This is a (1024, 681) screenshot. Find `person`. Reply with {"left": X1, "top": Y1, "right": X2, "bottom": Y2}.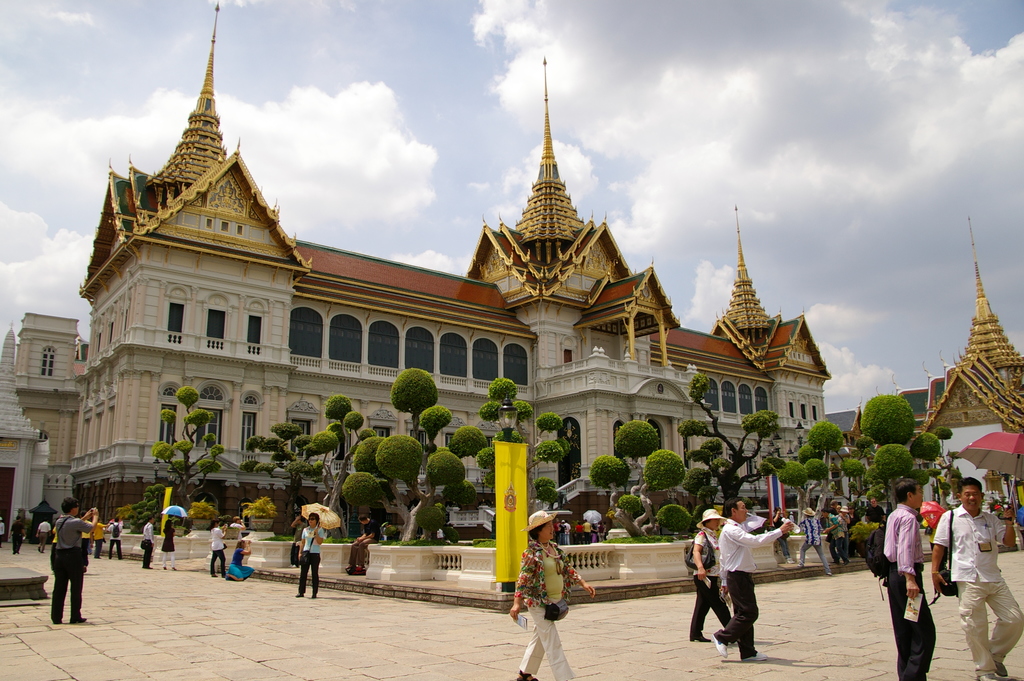
{"left": 296, "top": 510, "right": 323, "bottom": 599}.
